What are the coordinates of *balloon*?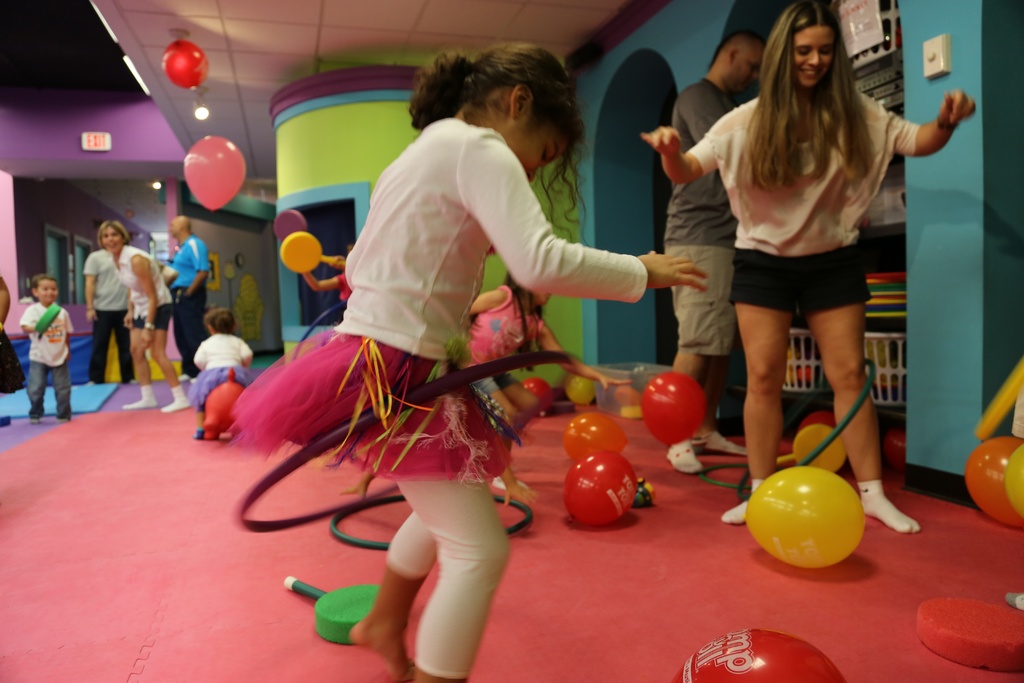
region(181, 136, 244, 212).
